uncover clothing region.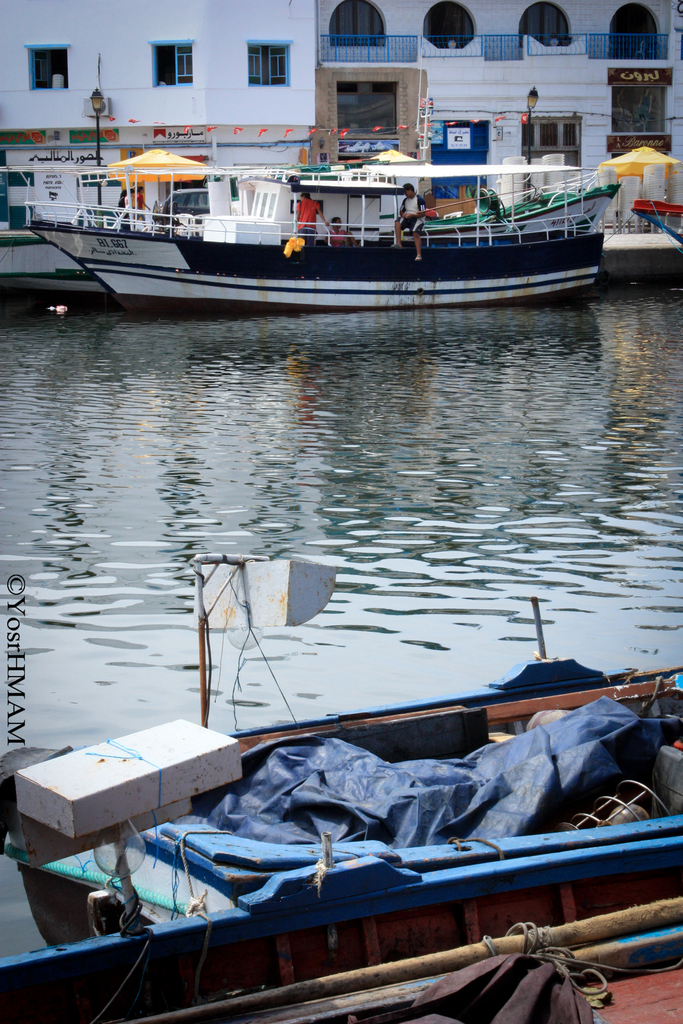
Uncovered: (396,193,424,235).
